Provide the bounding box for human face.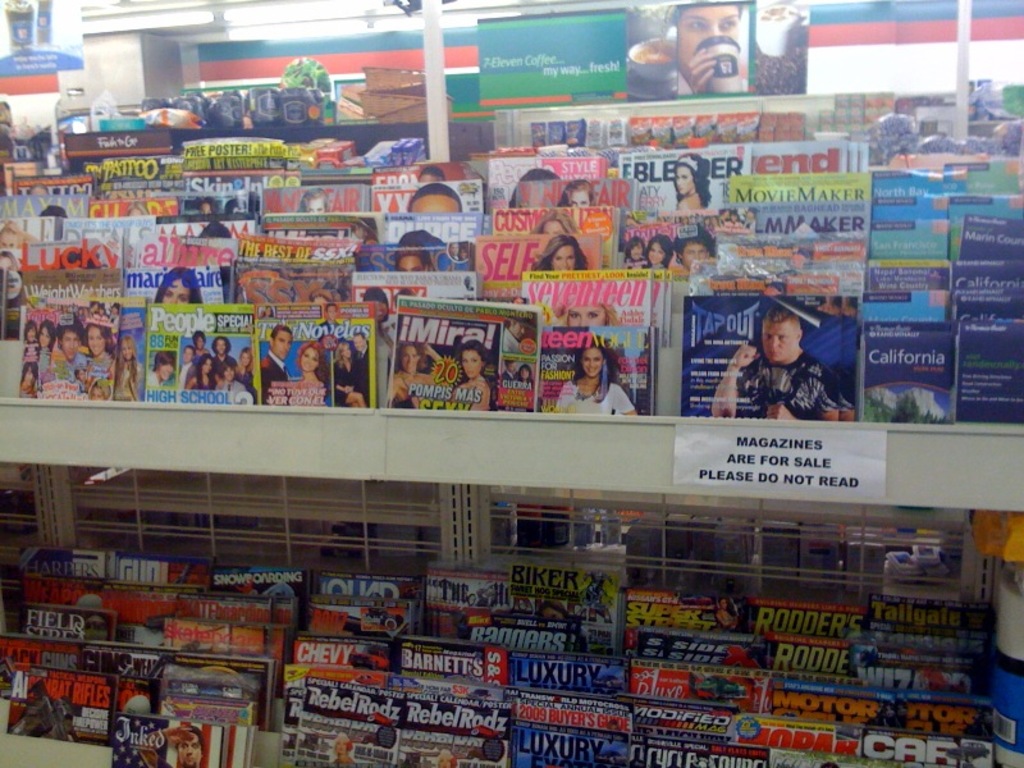
<box>462,347,483,376</box>.
